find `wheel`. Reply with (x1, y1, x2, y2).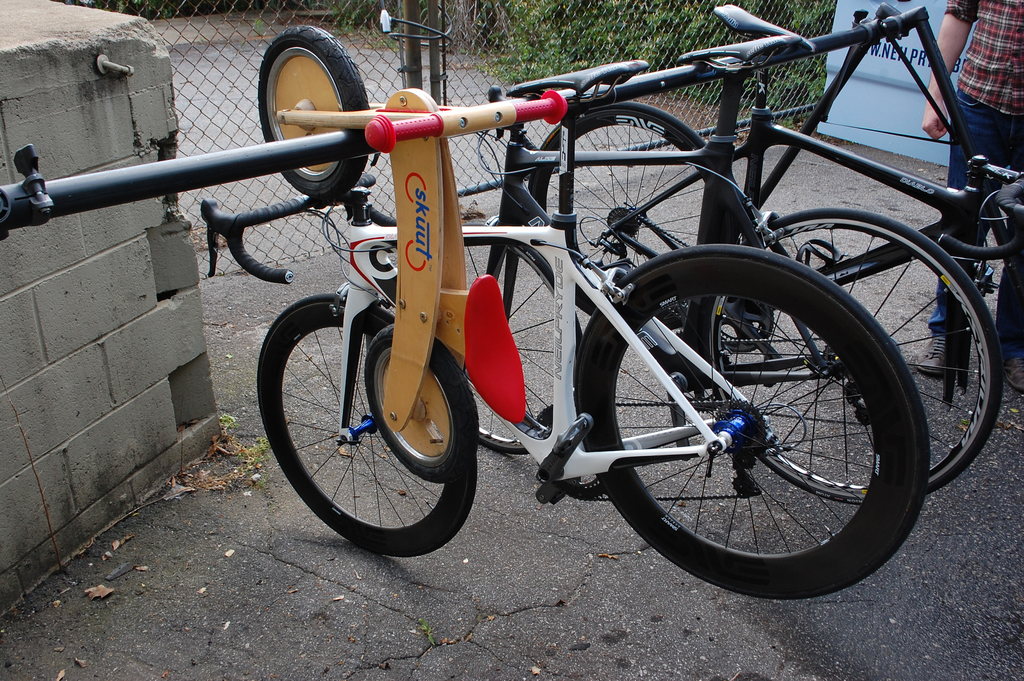
(463, 222, 586, 456).
